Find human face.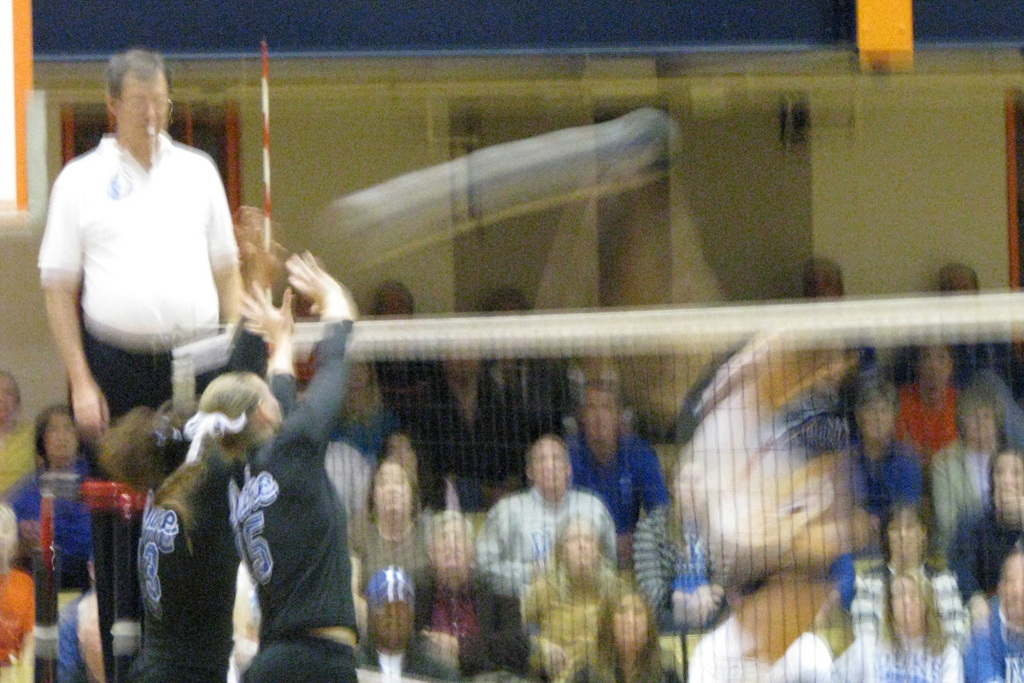
pyautogui.locateOnScreen(43, 410, 74, 457).
